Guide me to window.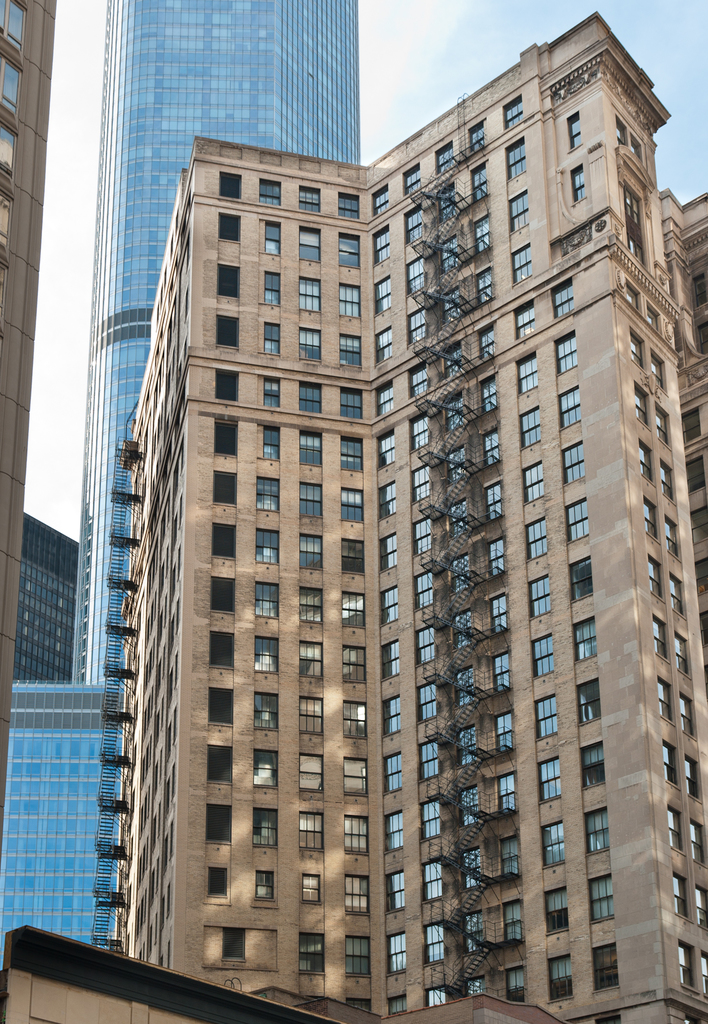
Guidance: bbox=[297, 643, 318, 676].
